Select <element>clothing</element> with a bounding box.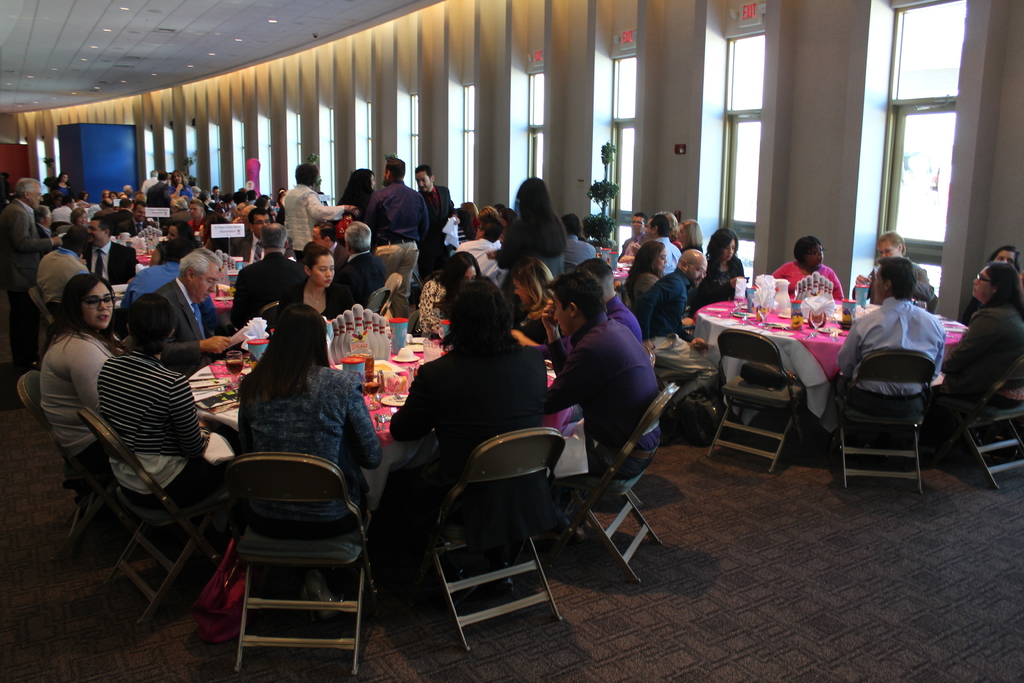
627 273 666 317.
